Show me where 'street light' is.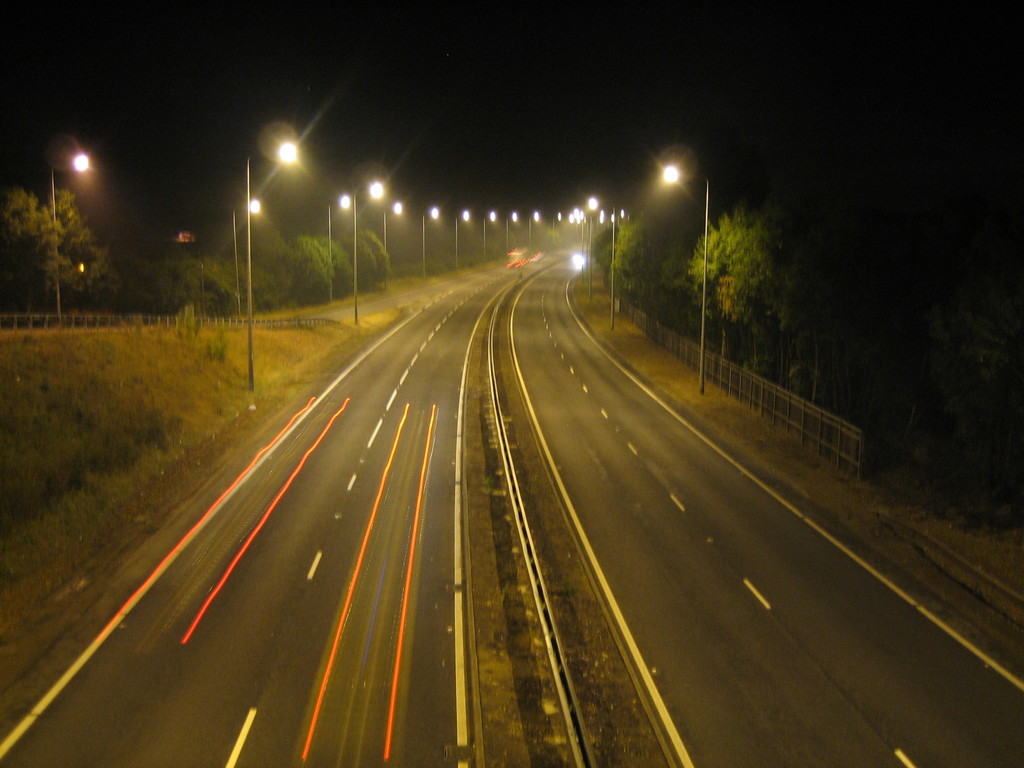
'street light' is at crop(234, 198, 260, 312).
